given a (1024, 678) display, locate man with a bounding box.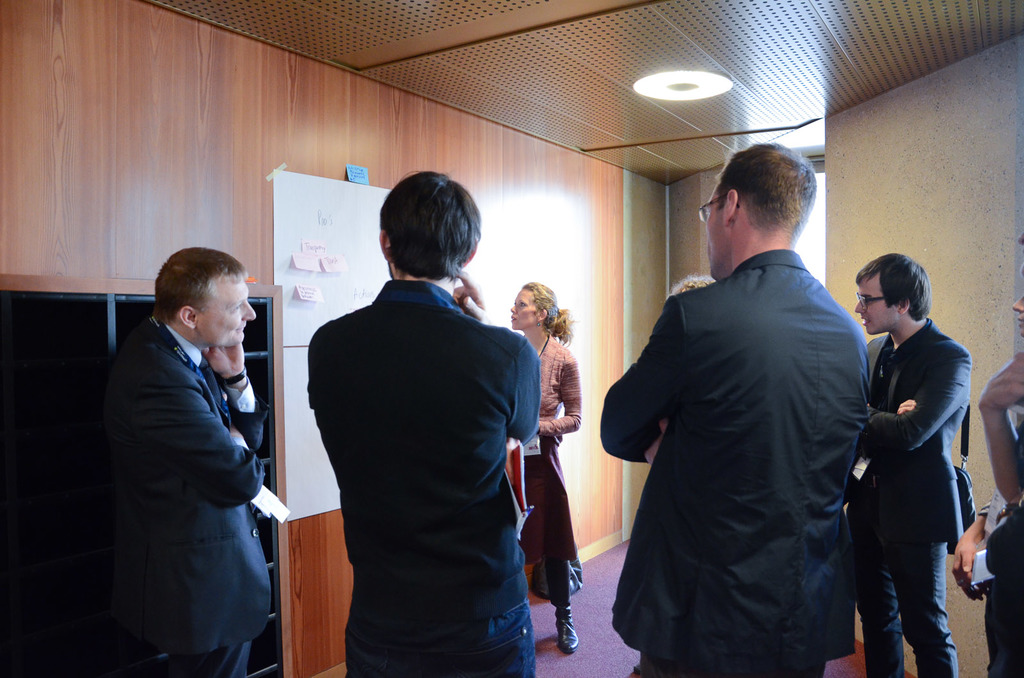
Located: detection(595, 139, 872, 677).
